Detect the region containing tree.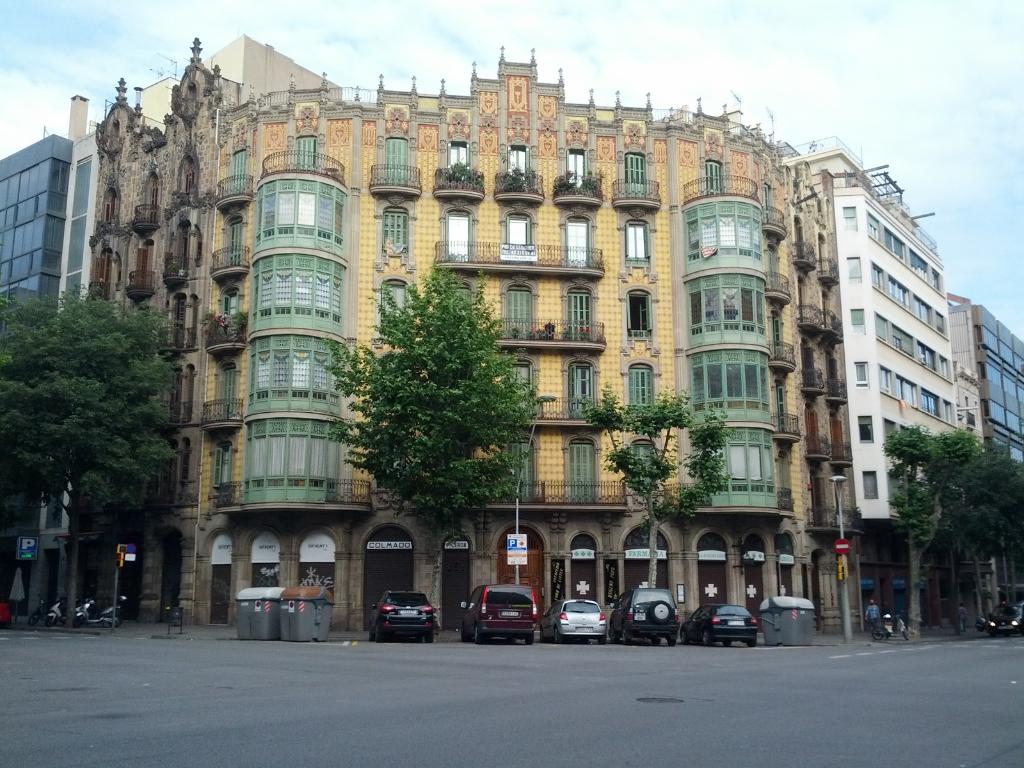
bbox(883, 423, 1014, 644).
